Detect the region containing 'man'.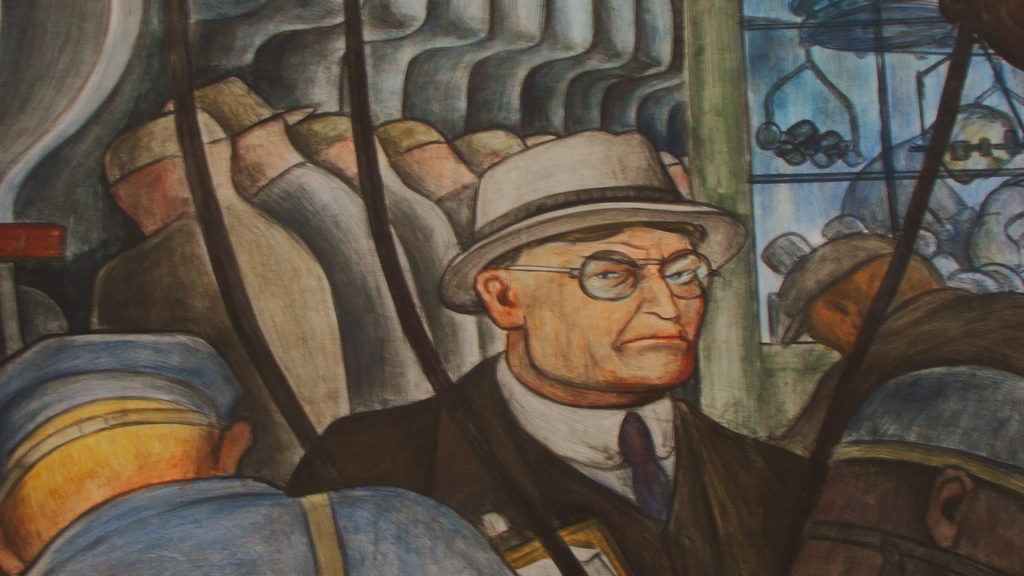
region(451, 126, 525, 172).
